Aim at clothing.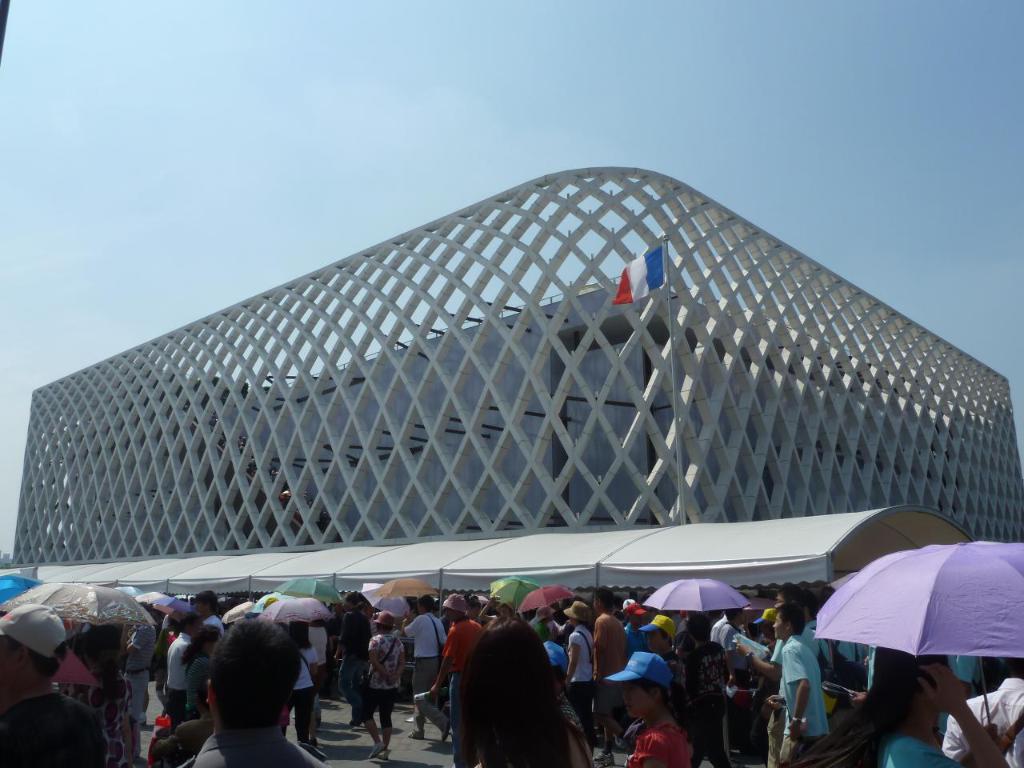
Aimed at rect(473, 700, 598, 767).
